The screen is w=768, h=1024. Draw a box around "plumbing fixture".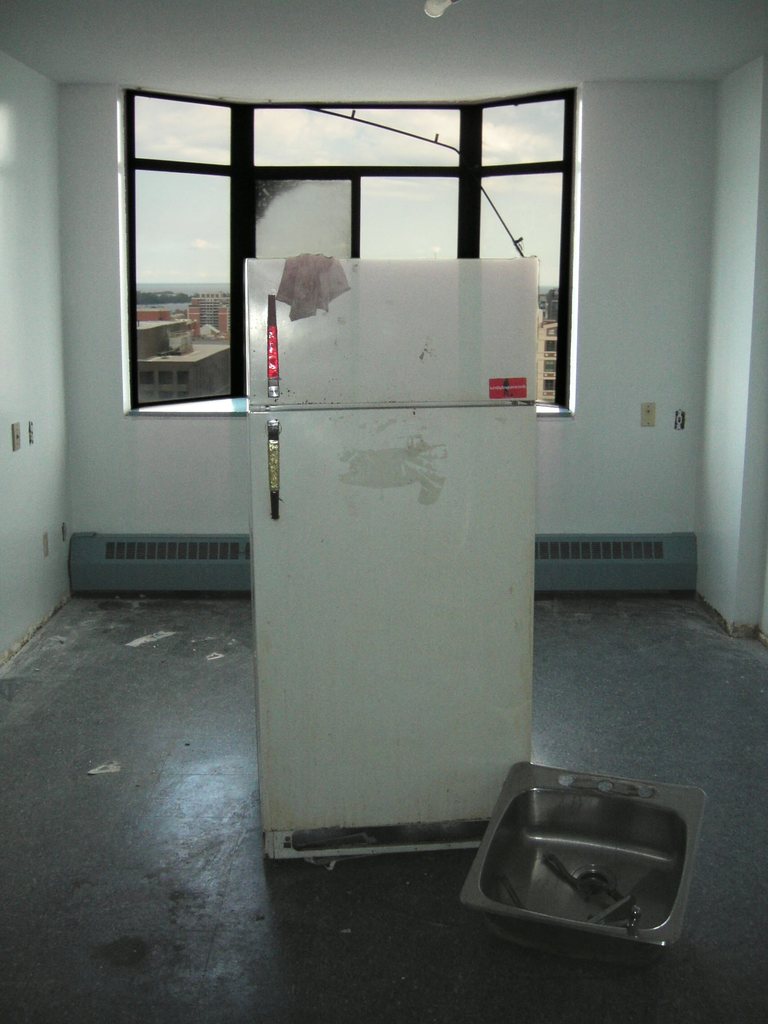
[x1=458, y1=753, x2=707, y2=934].
